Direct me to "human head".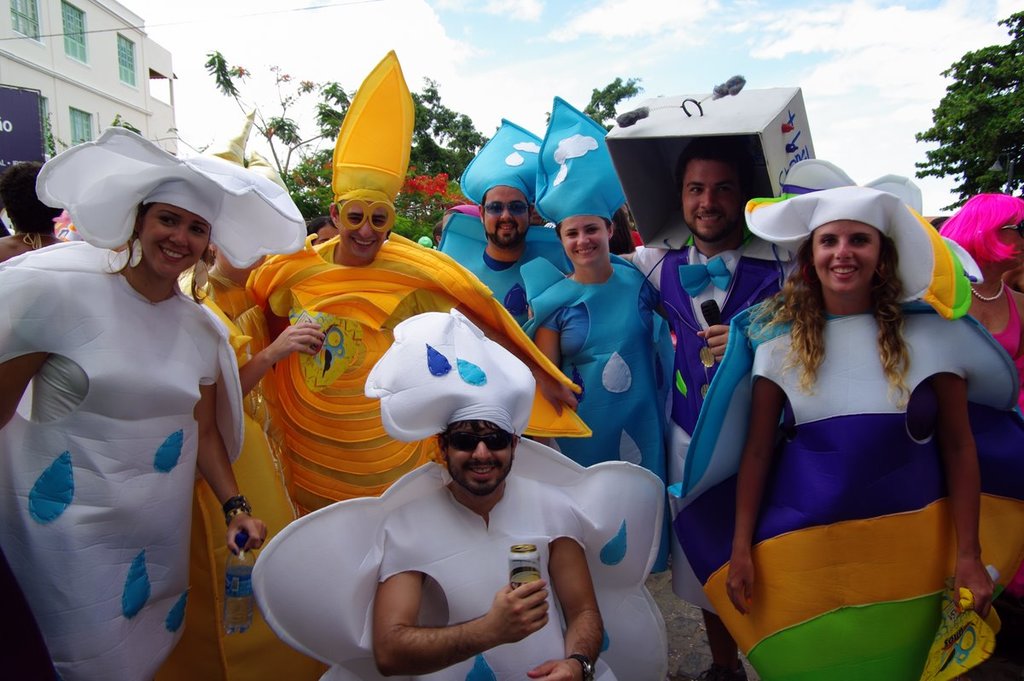
Direction: (0, 160, 64, 240).
